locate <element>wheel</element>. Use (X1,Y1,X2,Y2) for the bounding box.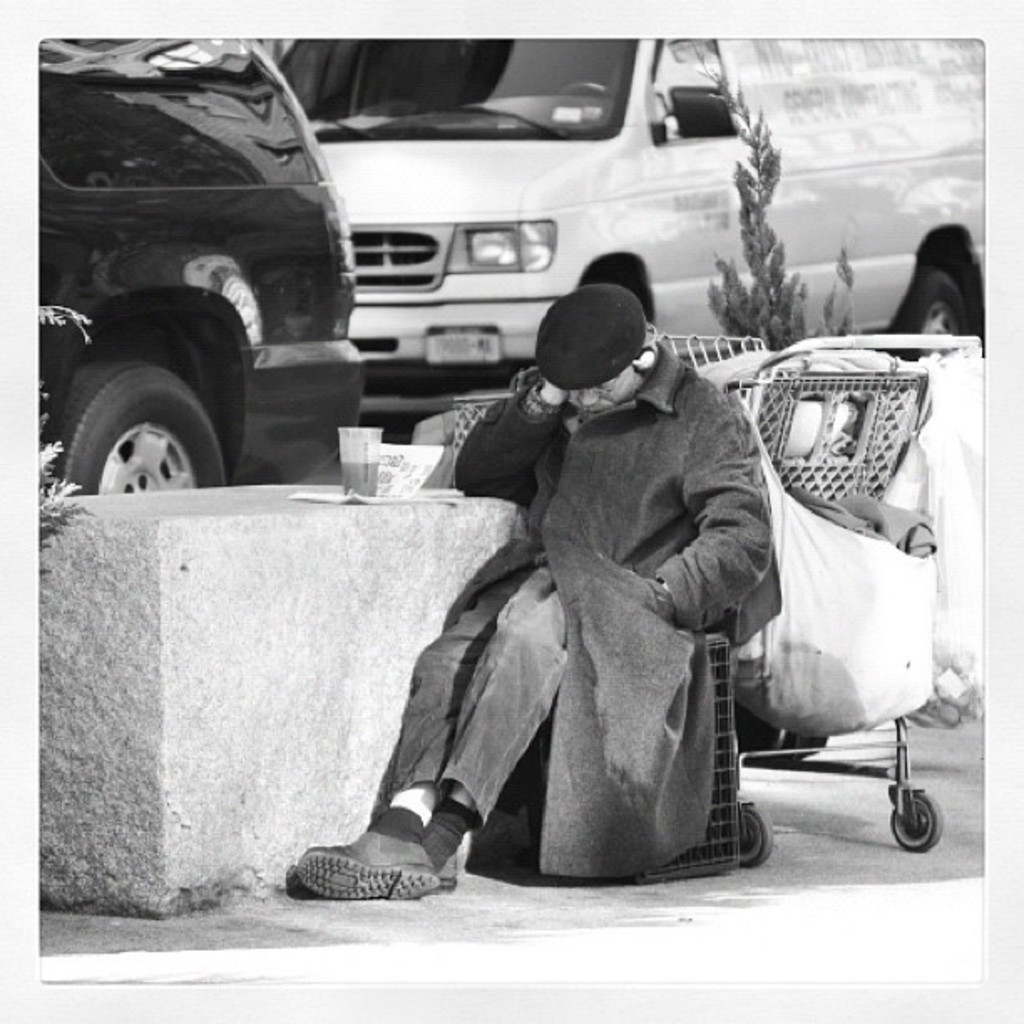
(890,786,942,852).
